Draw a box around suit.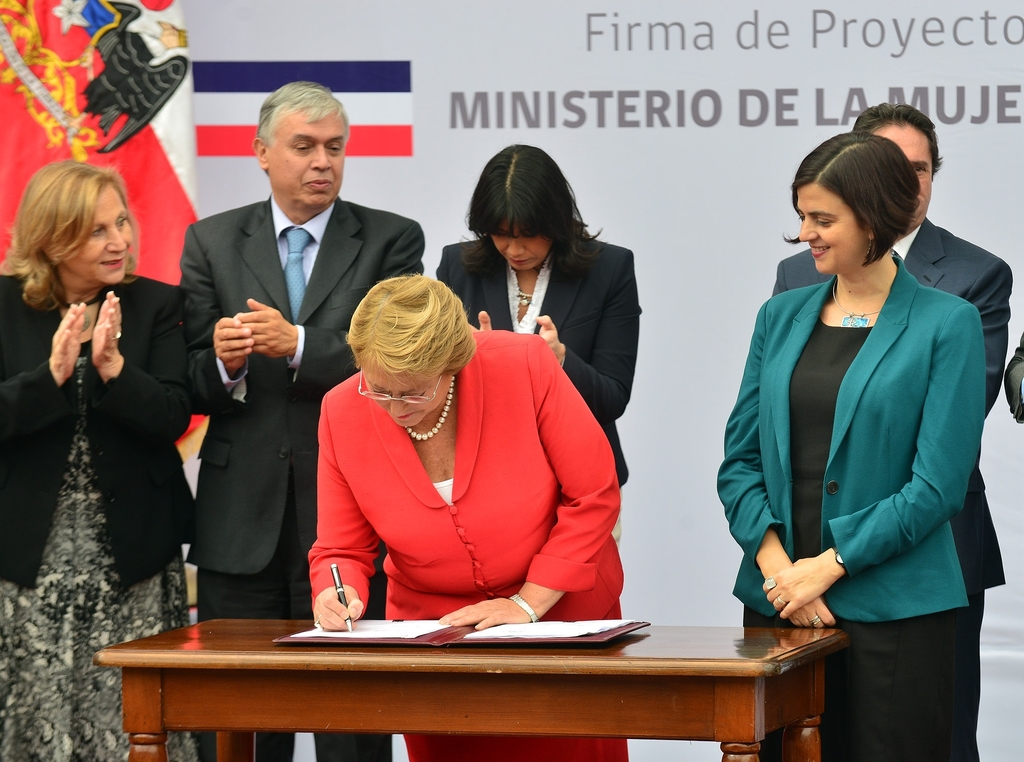
bbox=(772, 216, 1012, 761).
